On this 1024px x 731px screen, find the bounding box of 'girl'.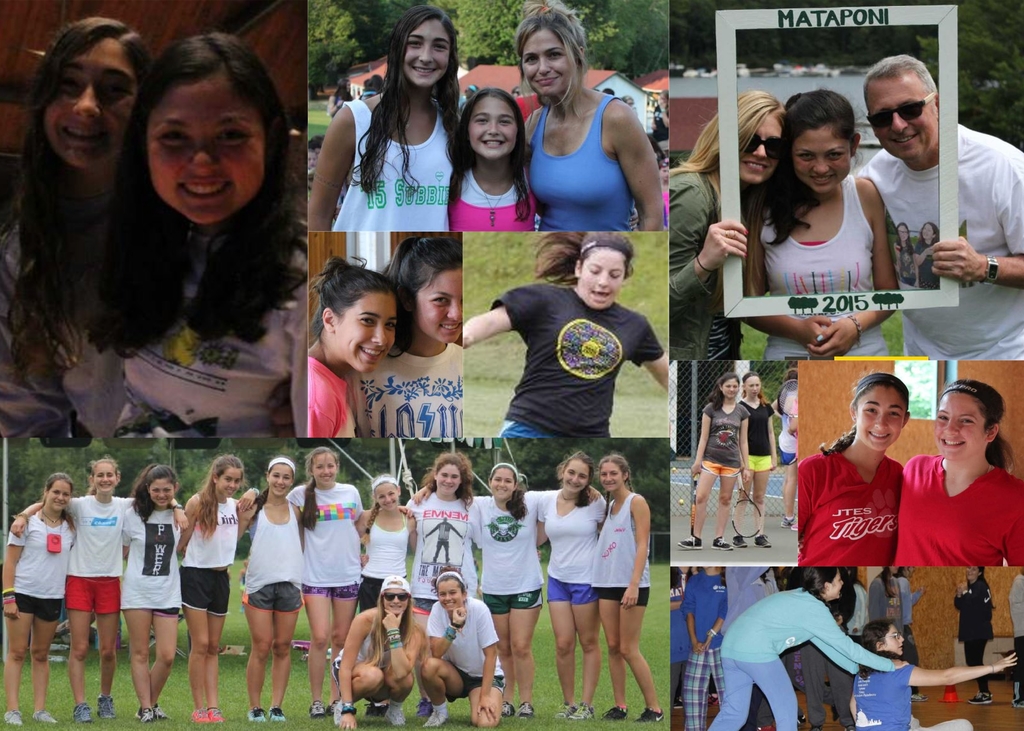
Bounding box: bbox=[697, 557, 907, 730].
